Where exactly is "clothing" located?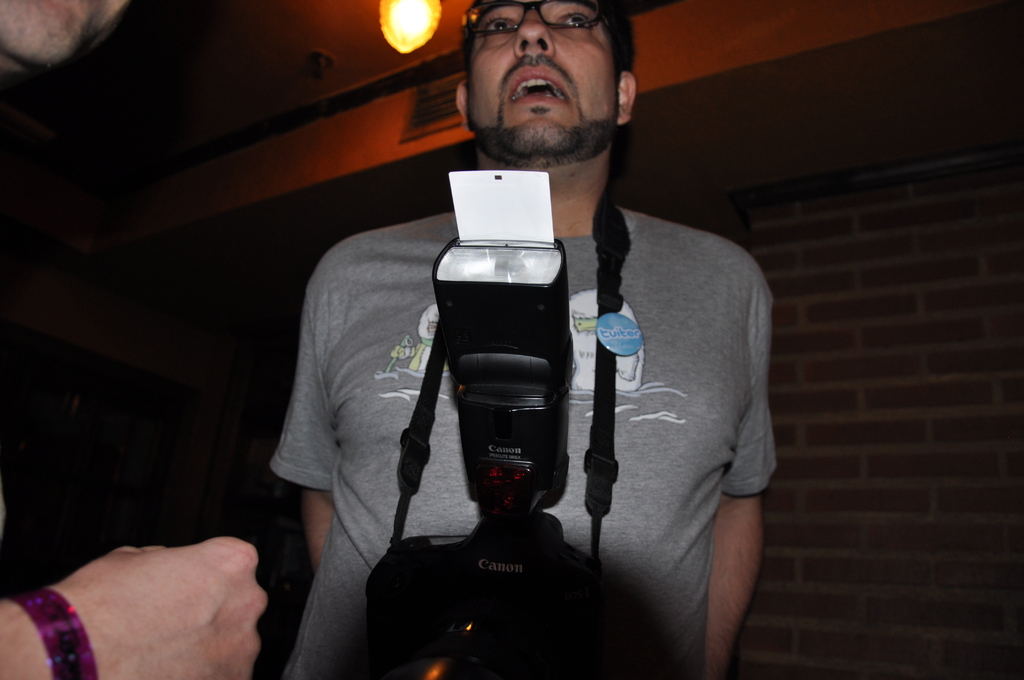
Its bounding box is (263,200,780,679).
